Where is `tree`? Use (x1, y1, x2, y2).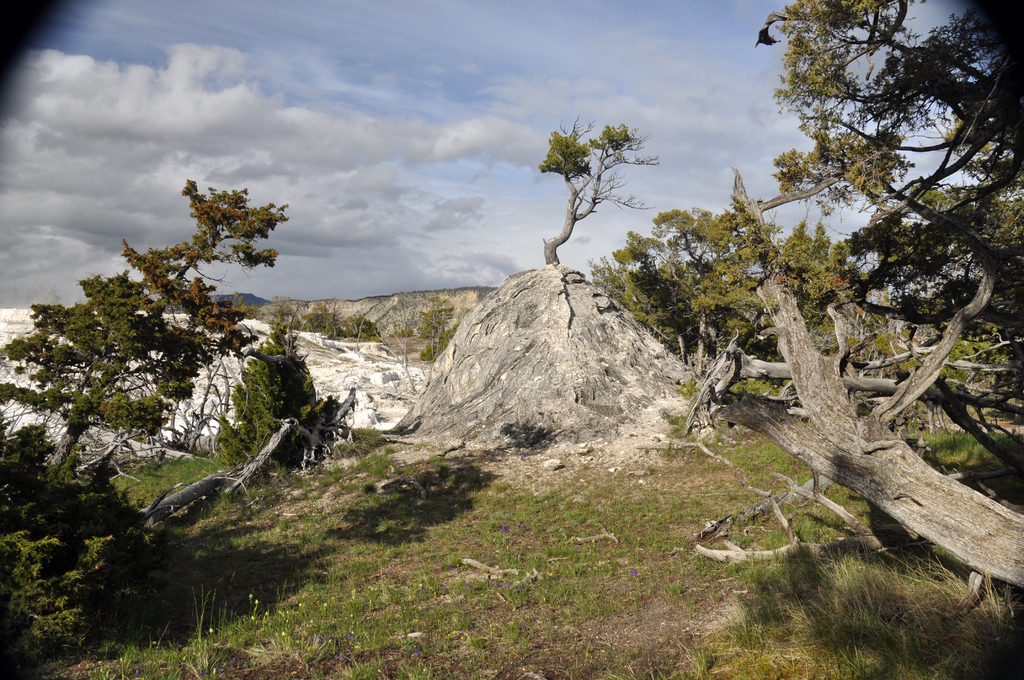
(585, 209, 868, 382).
